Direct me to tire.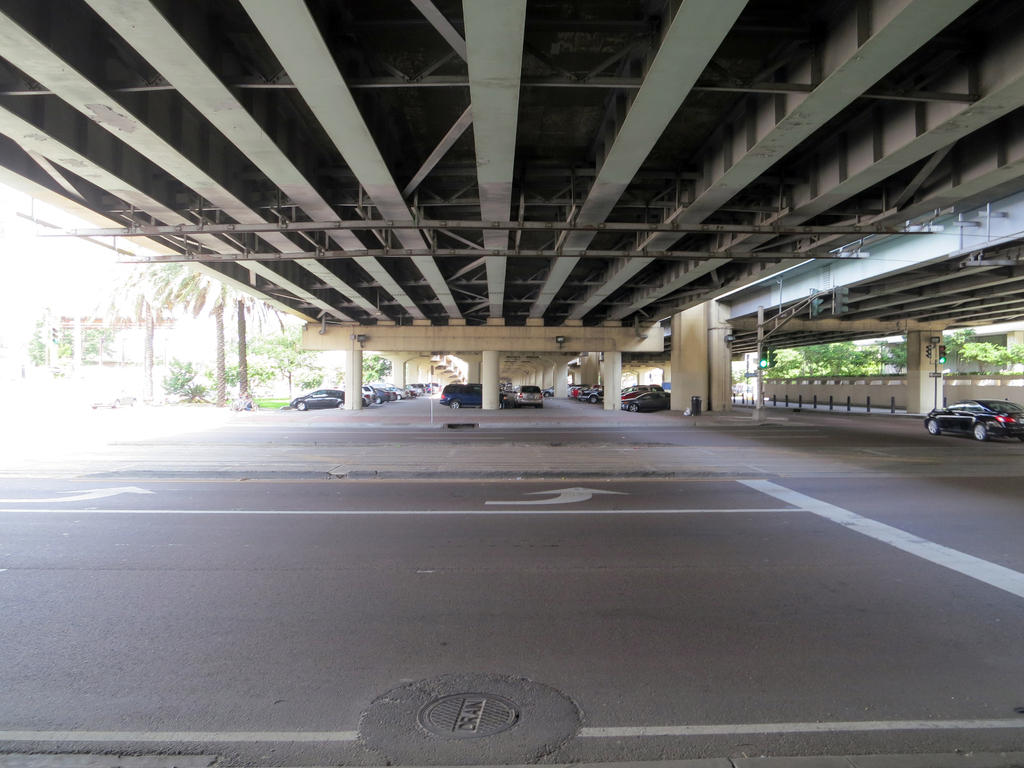
Direction: BBox(298, 401, 307, 411).
